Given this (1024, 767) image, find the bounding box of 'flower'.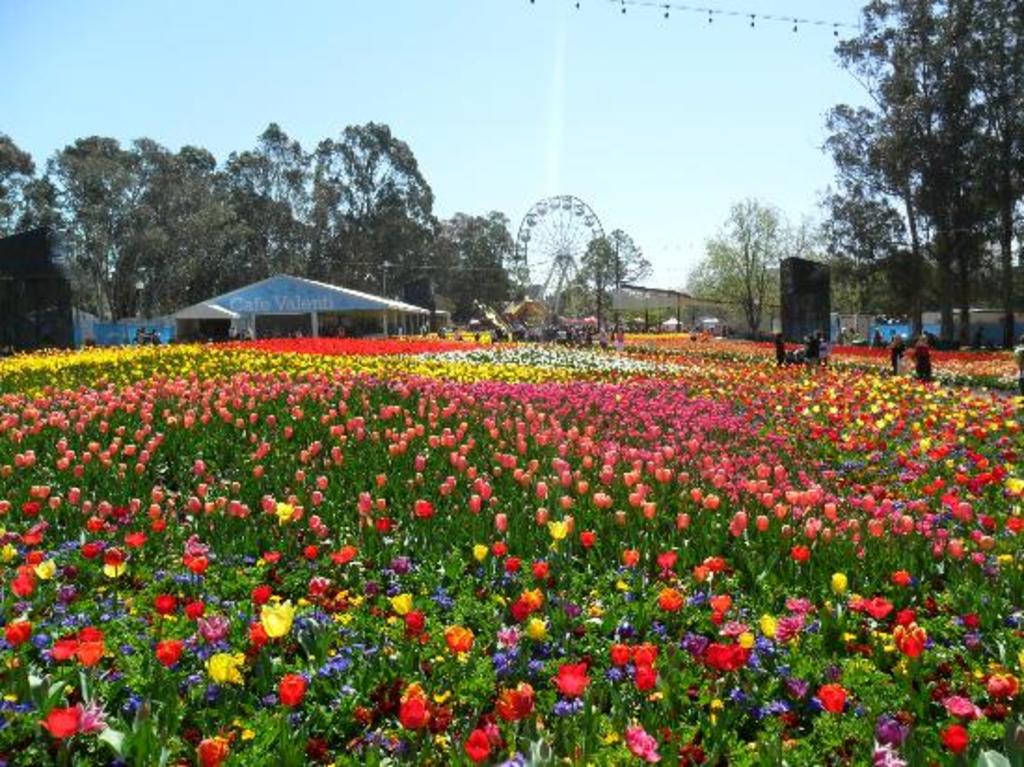
box=[815, 681, 849, 717].
